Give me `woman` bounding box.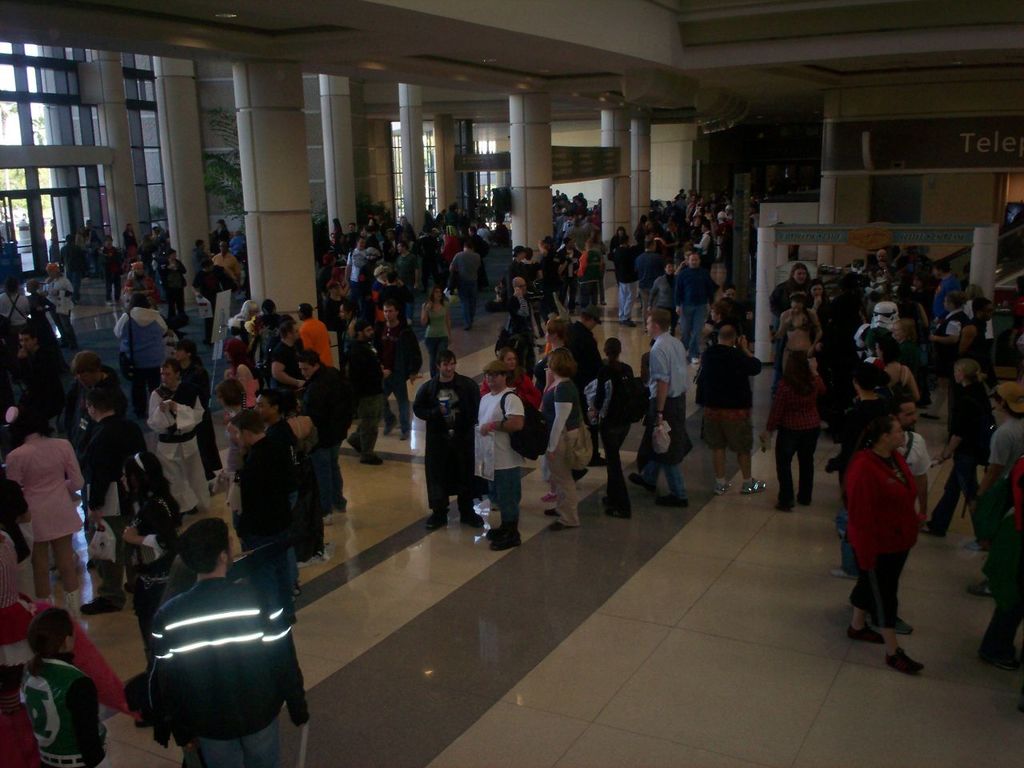
region(121, 219, 142, 254).
